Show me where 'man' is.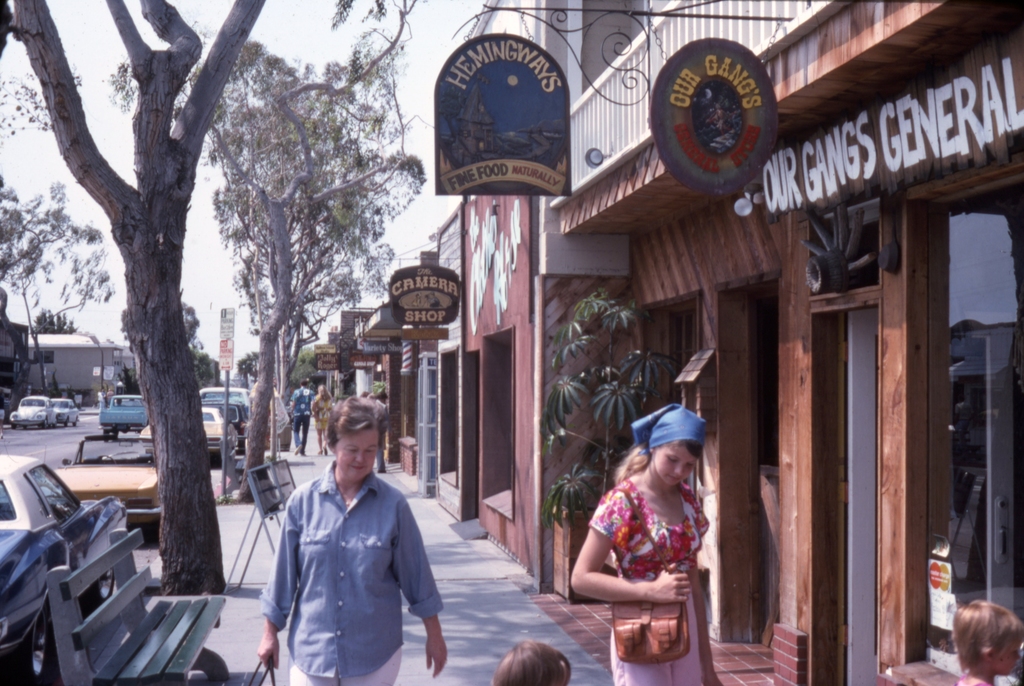
'man' is at x1=301 y1=416 x2=460 y2=684.
